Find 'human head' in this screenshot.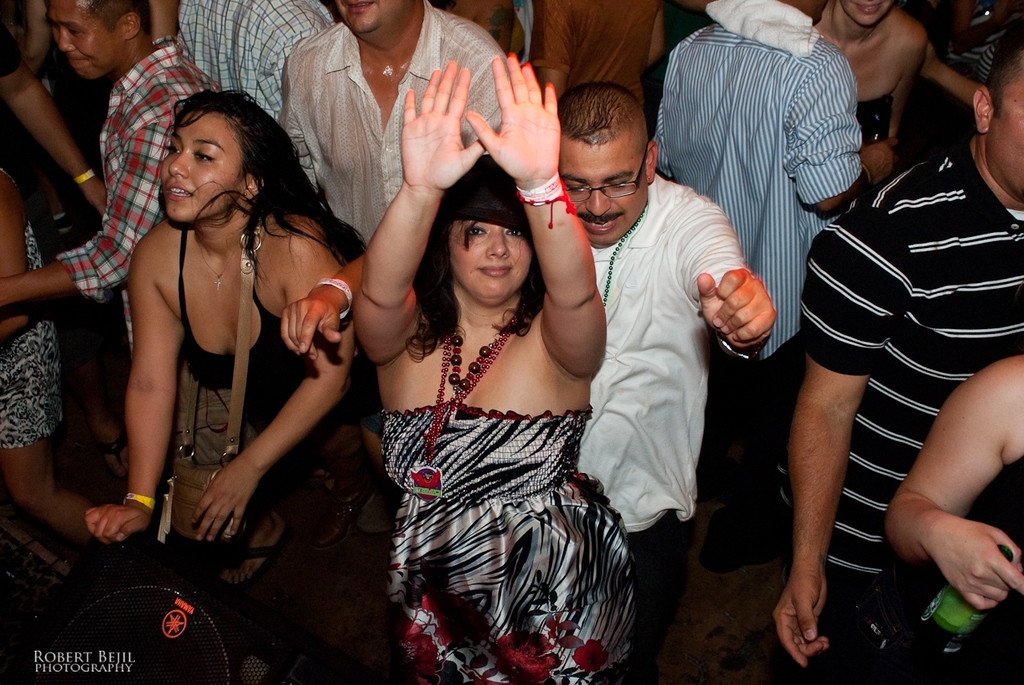
The bounding box for 'human head' is [49, 0, 147, 83].
